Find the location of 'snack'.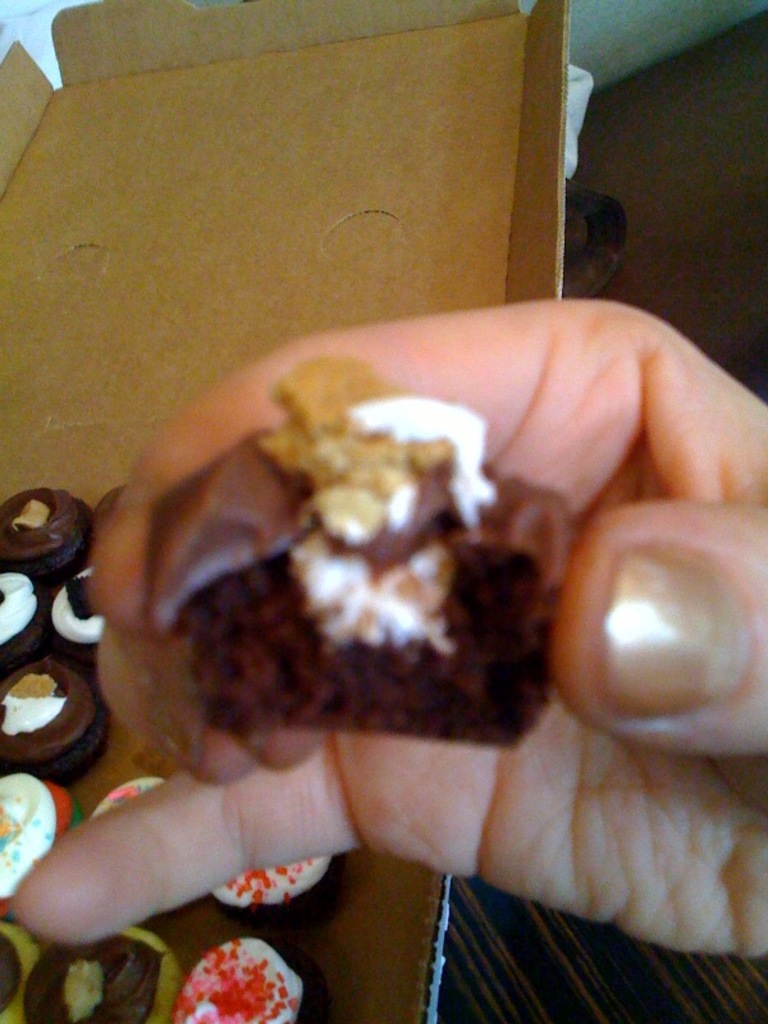
Location: box=[0, 655, 114, 787].
